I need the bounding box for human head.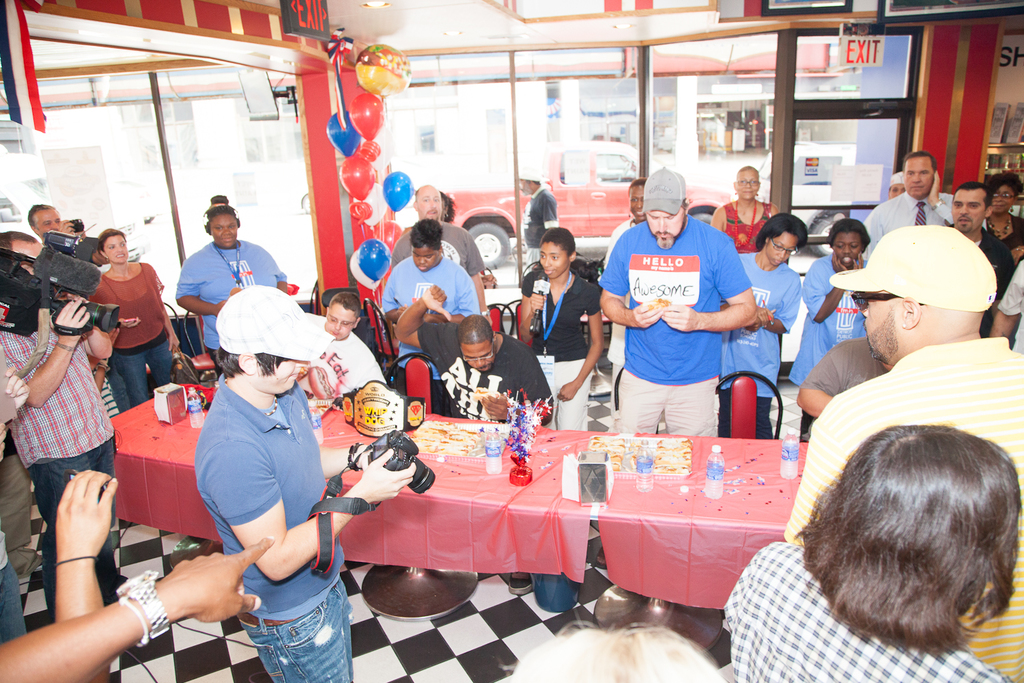
Here it is: bbox(208, 204, 240, 250).
